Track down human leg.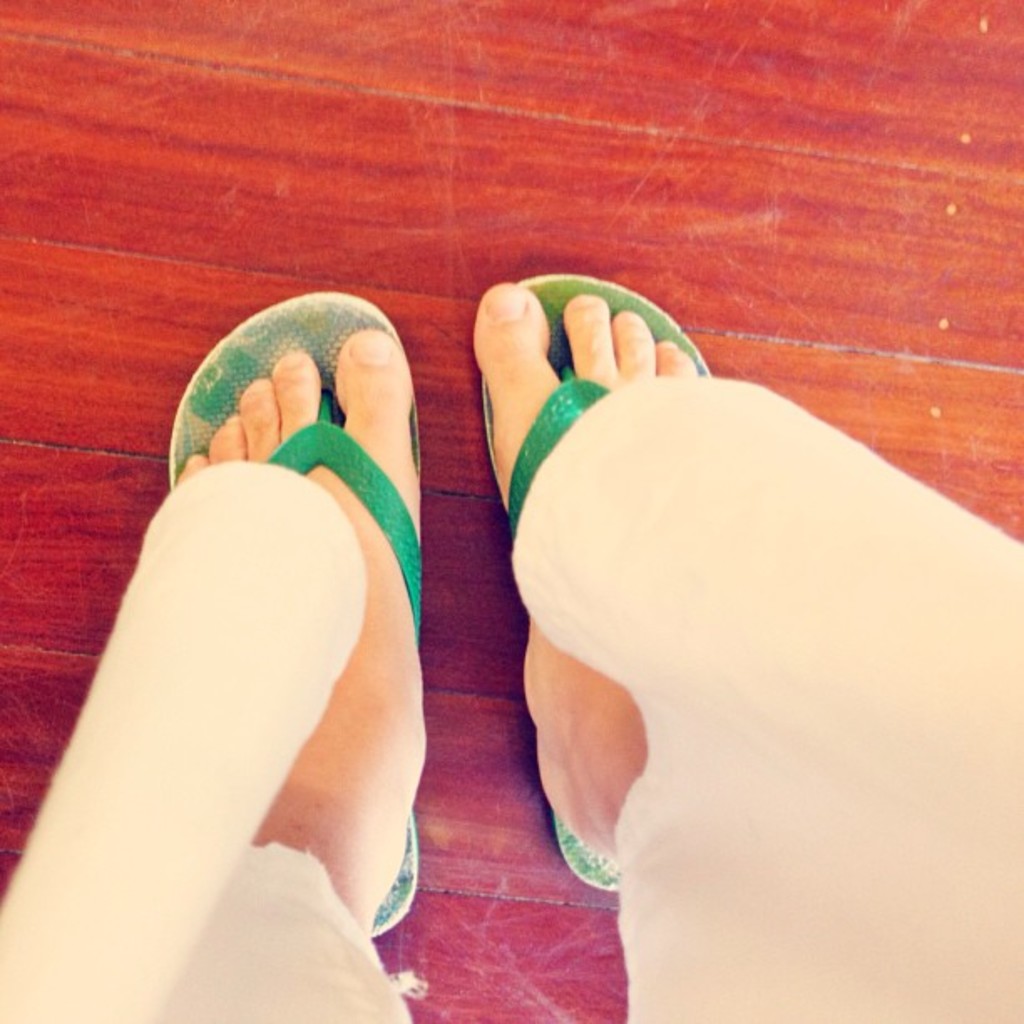
Tracked to (482,283,1022,1022).
